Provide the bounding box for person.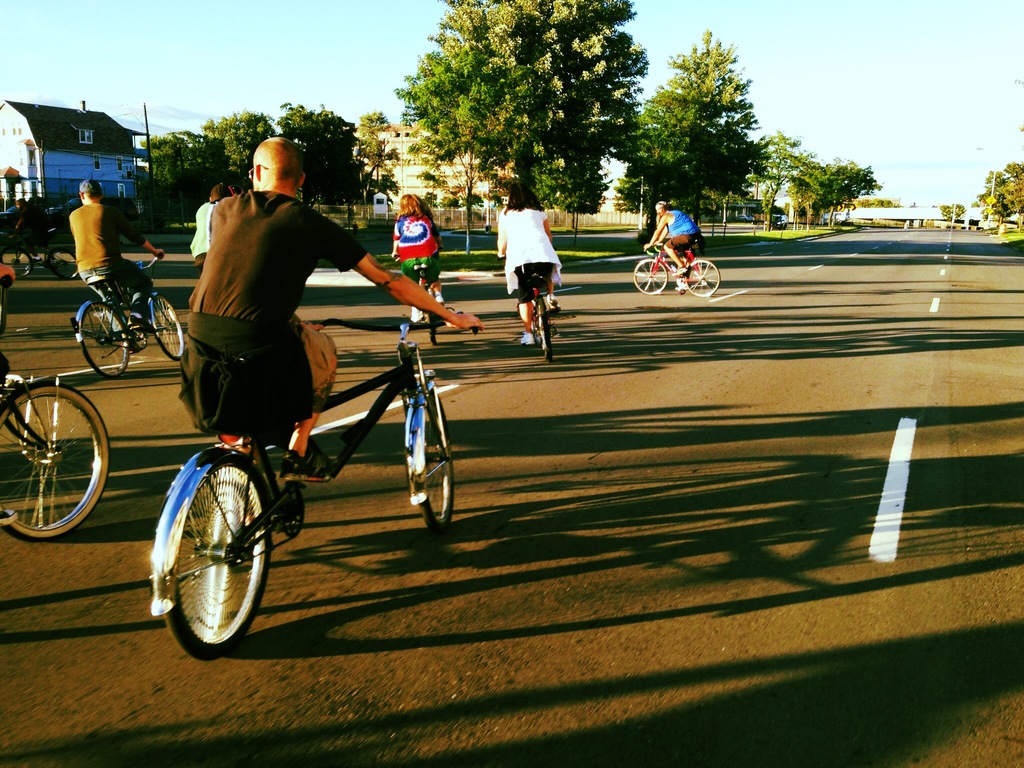
box=[633, 188, 713, 293].
